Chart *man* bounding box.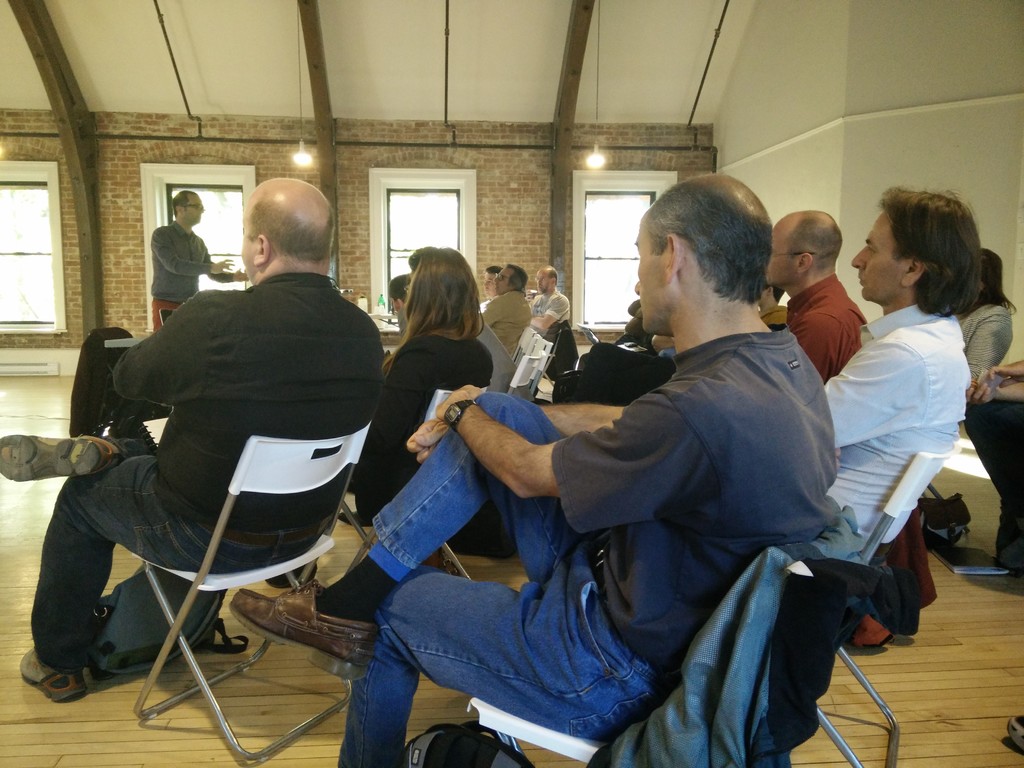
Charted: x1=403 y1=244 x2=519 y2=396.
